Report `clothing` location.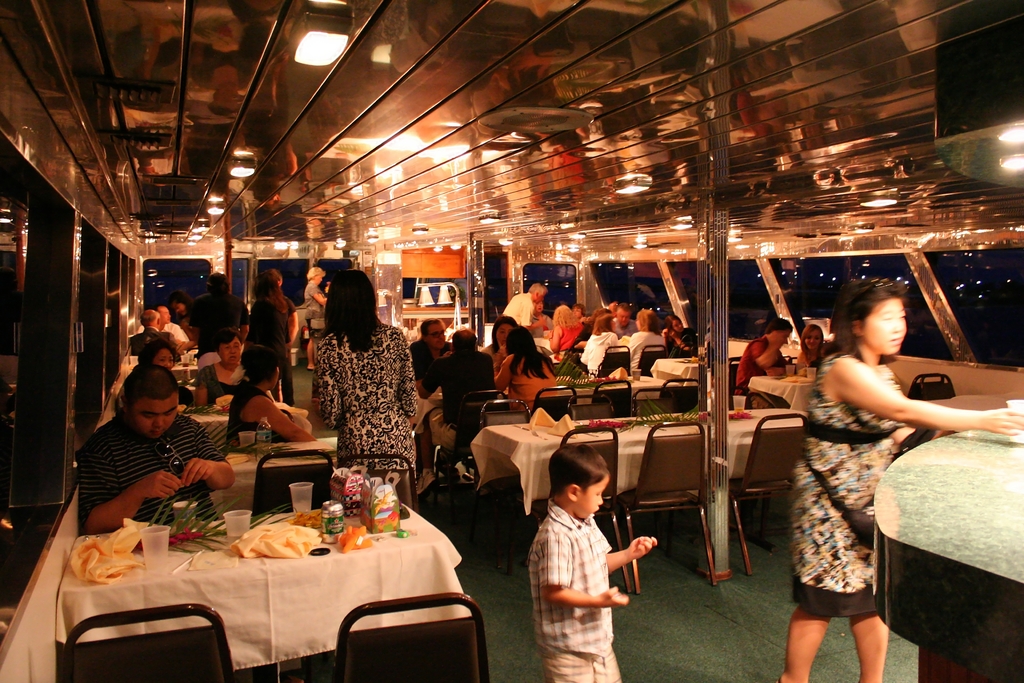
Report: bbox=(412, 337, 461, 409).
